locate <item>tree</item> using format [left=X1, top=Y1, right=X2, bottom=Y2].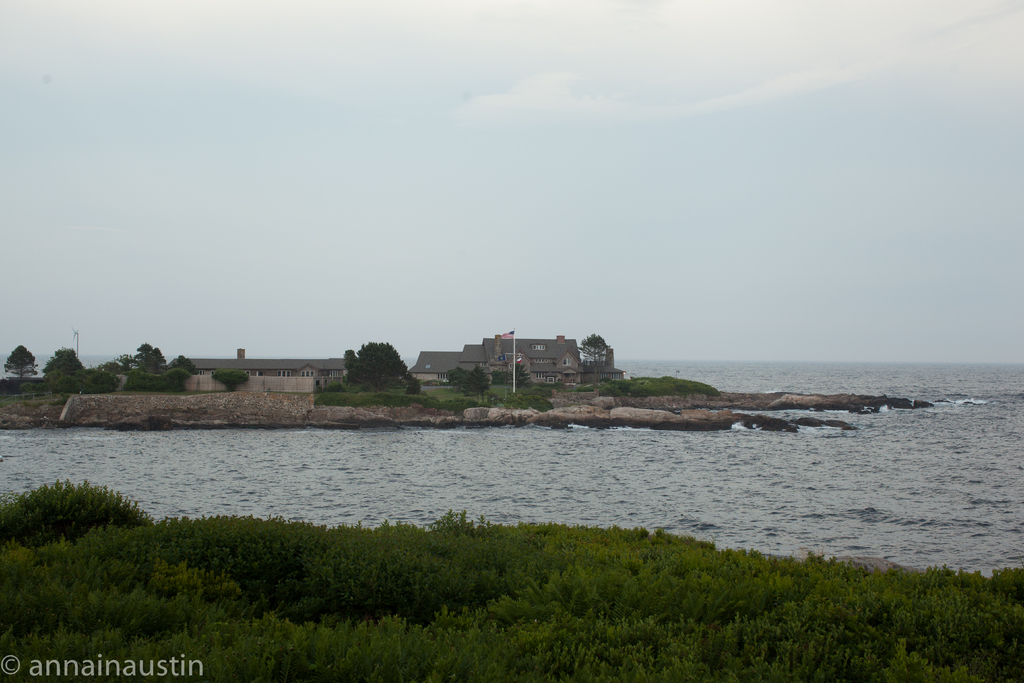
[left=576, top=333, right=614, bottom=388].
